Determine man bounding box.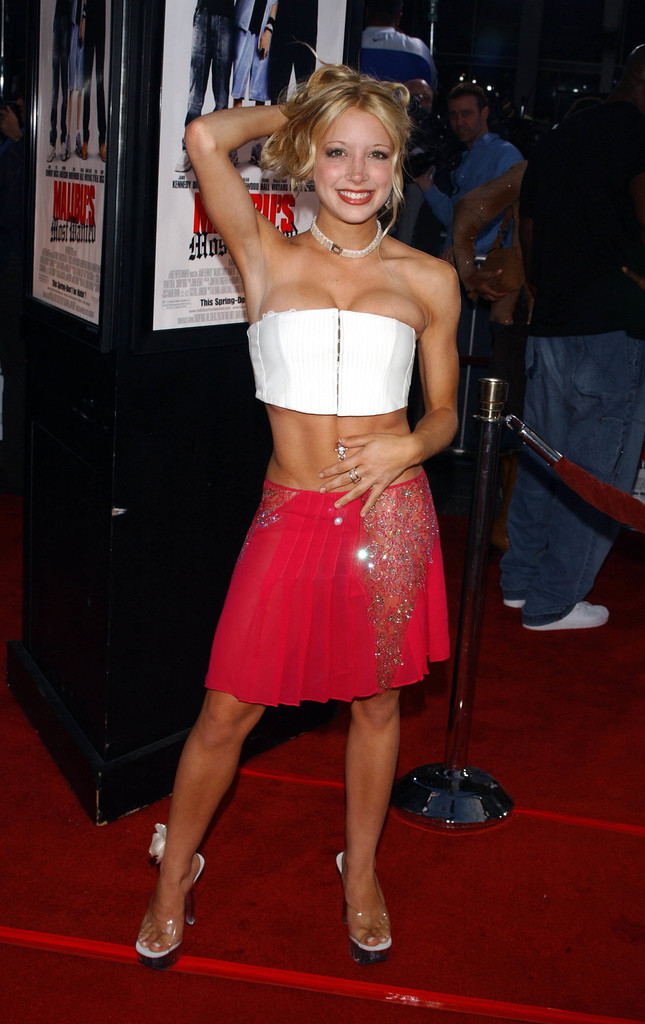
Determined: BBox(78, 0, 106, 161).
